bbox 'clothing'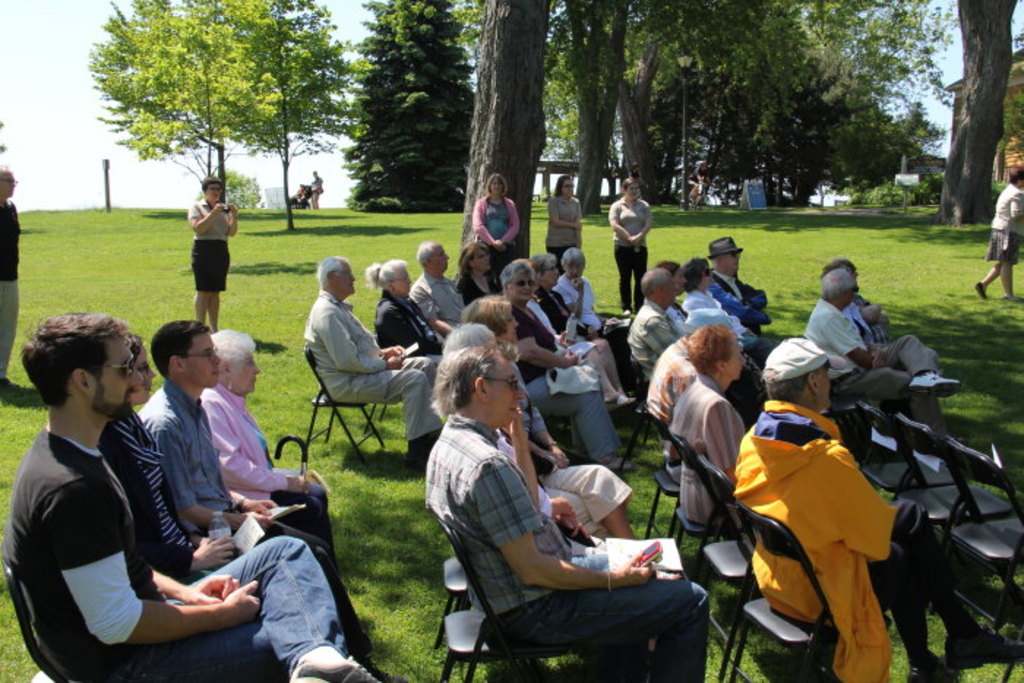
pyautogui.locateOnScreen(629, 300, 683, 379)
